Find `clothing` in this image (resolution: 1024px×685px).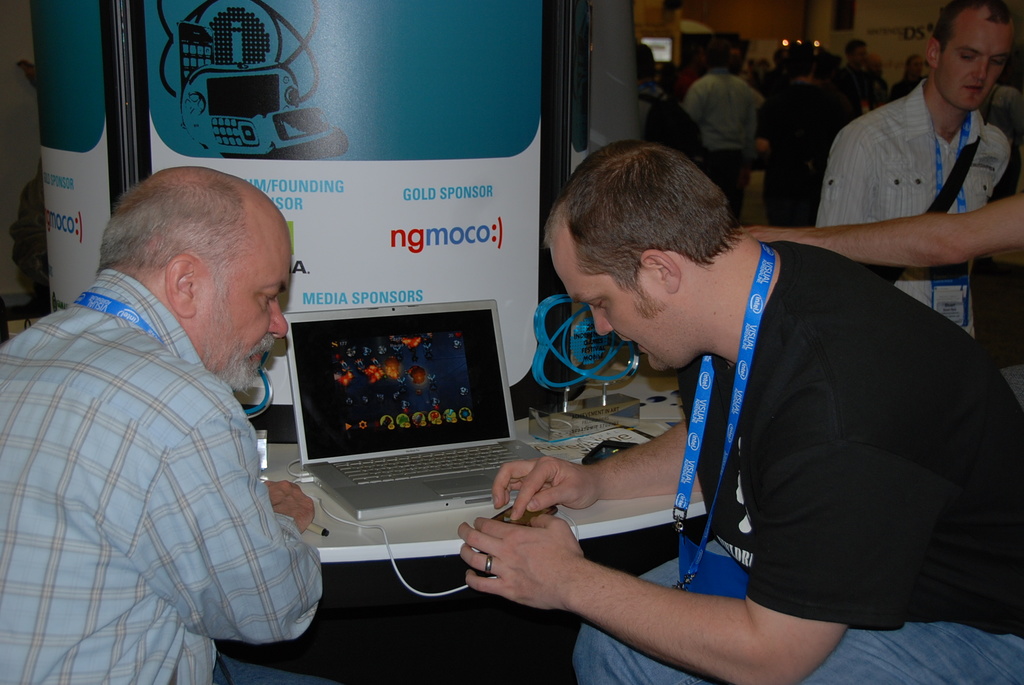
pyautogui.locateOnScreen(813, 88, 1011, 342).
